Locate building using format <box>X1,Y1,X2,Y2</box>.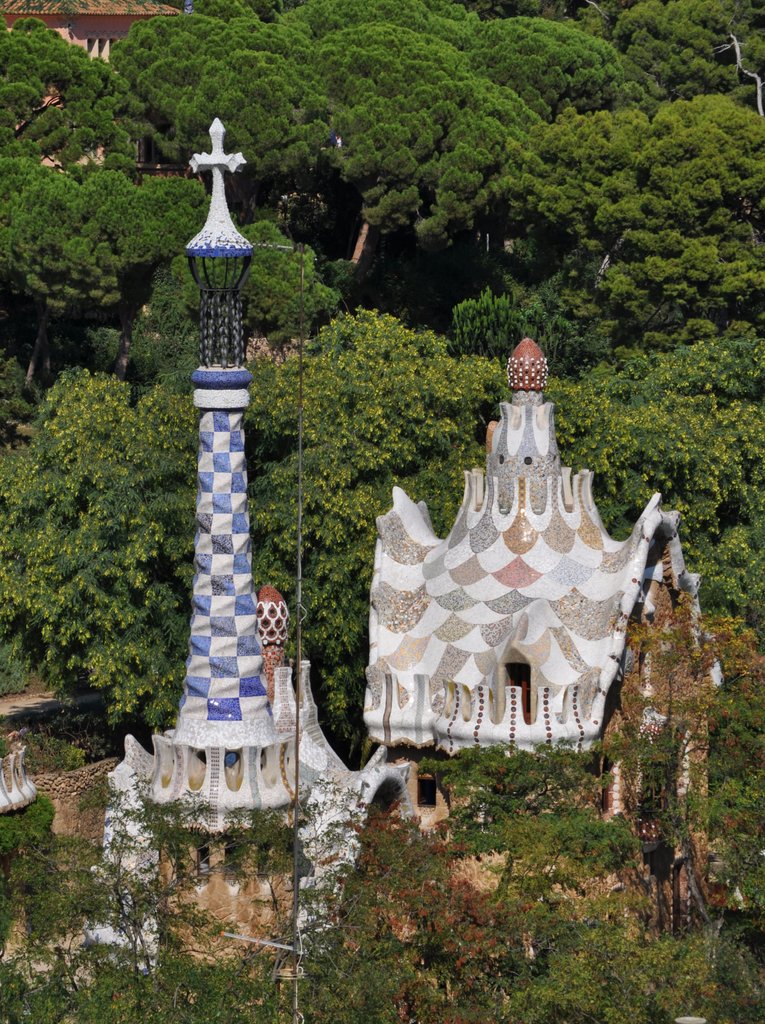
<box>358,330,729,820</box>.
